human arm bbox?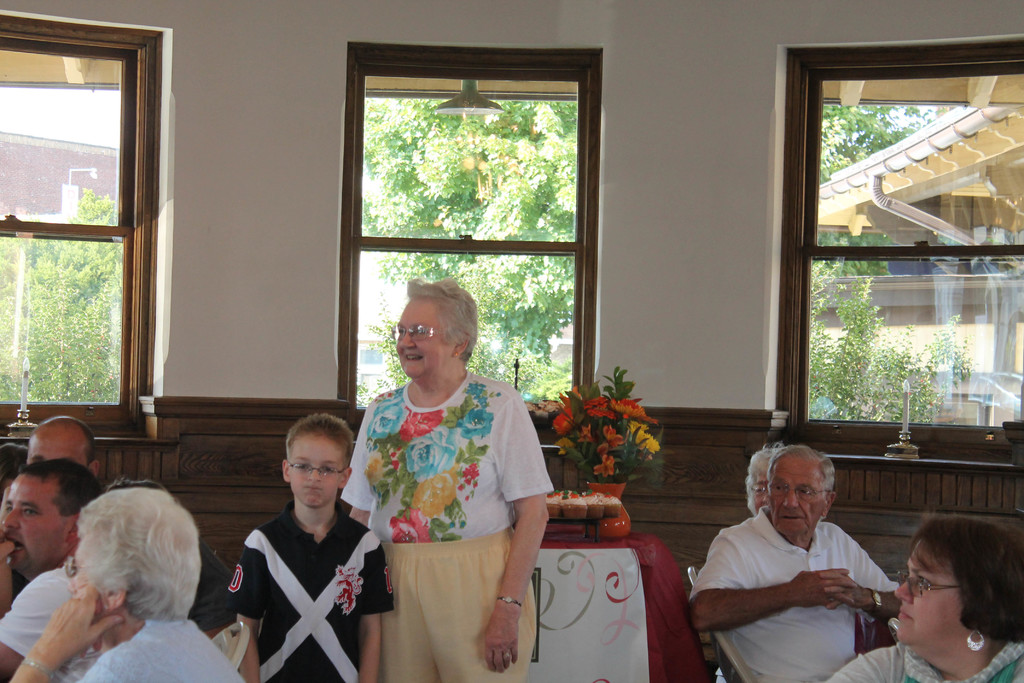
[x1=221, y1=530, x2=262, y2=682]
